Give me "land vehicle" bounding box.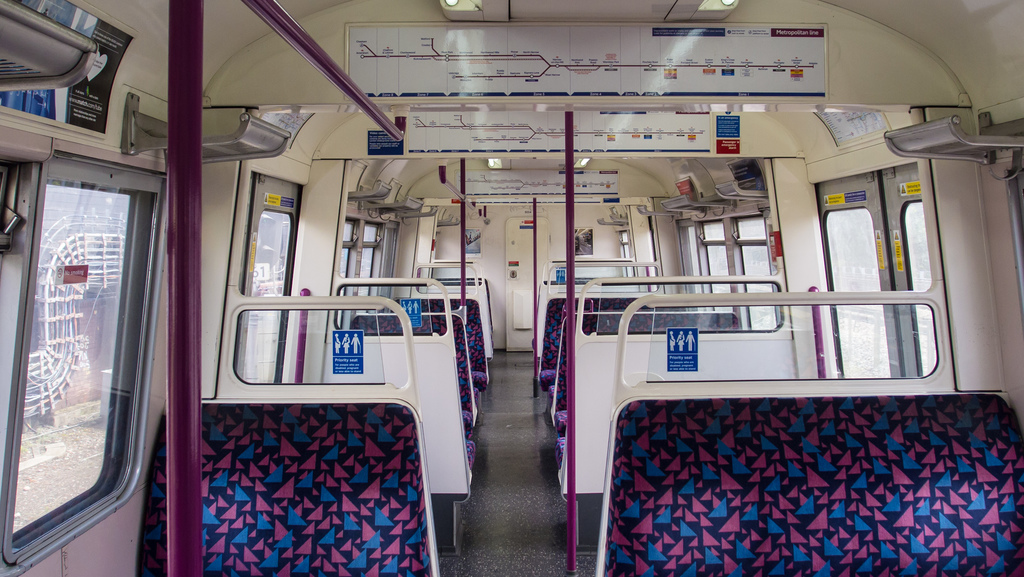
bbox(115, 44, 1007, 543).
